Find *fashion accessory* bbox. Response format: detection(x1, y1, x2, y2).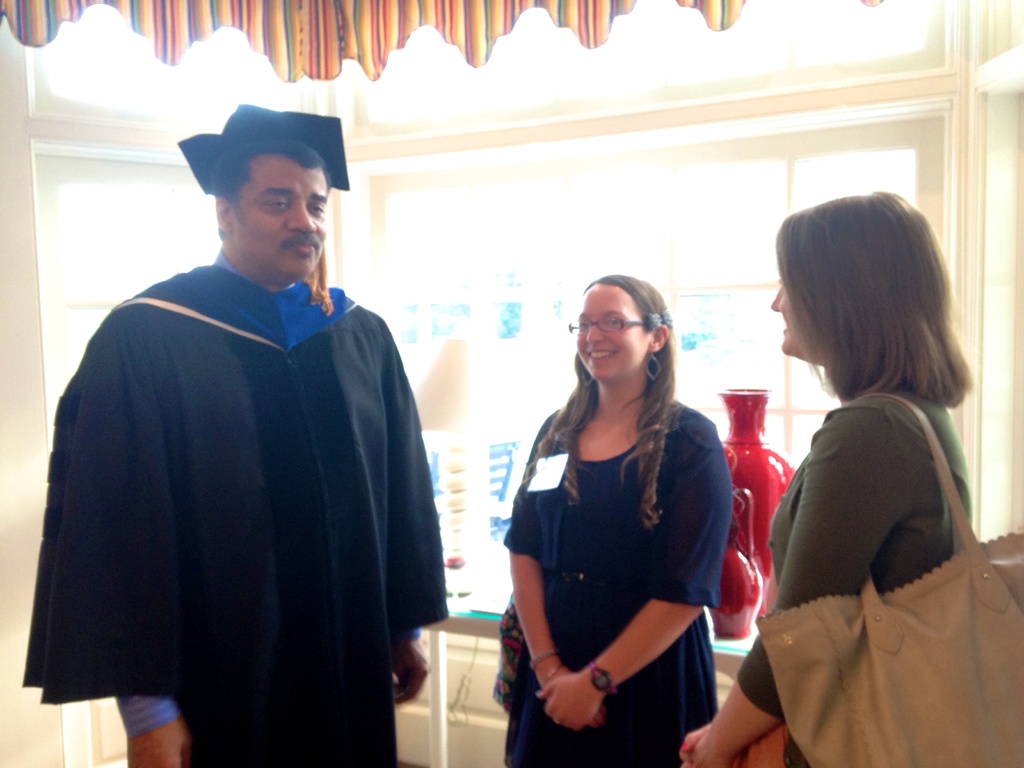
detection(539, 664, 560, 678).
